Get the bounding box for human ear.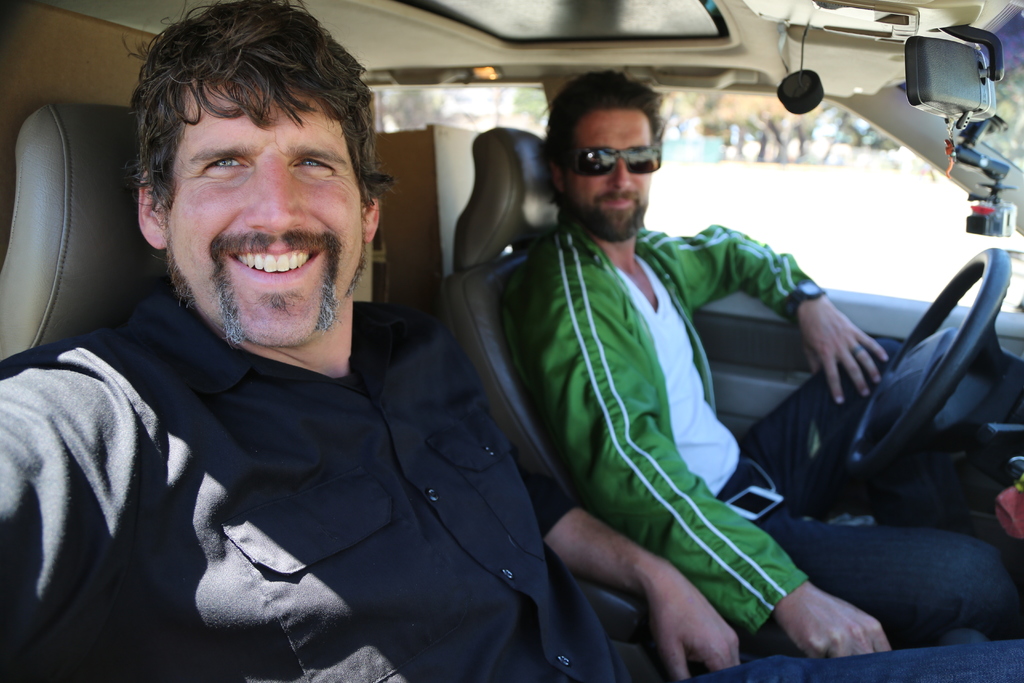
region(552, 163, 561, 190).
